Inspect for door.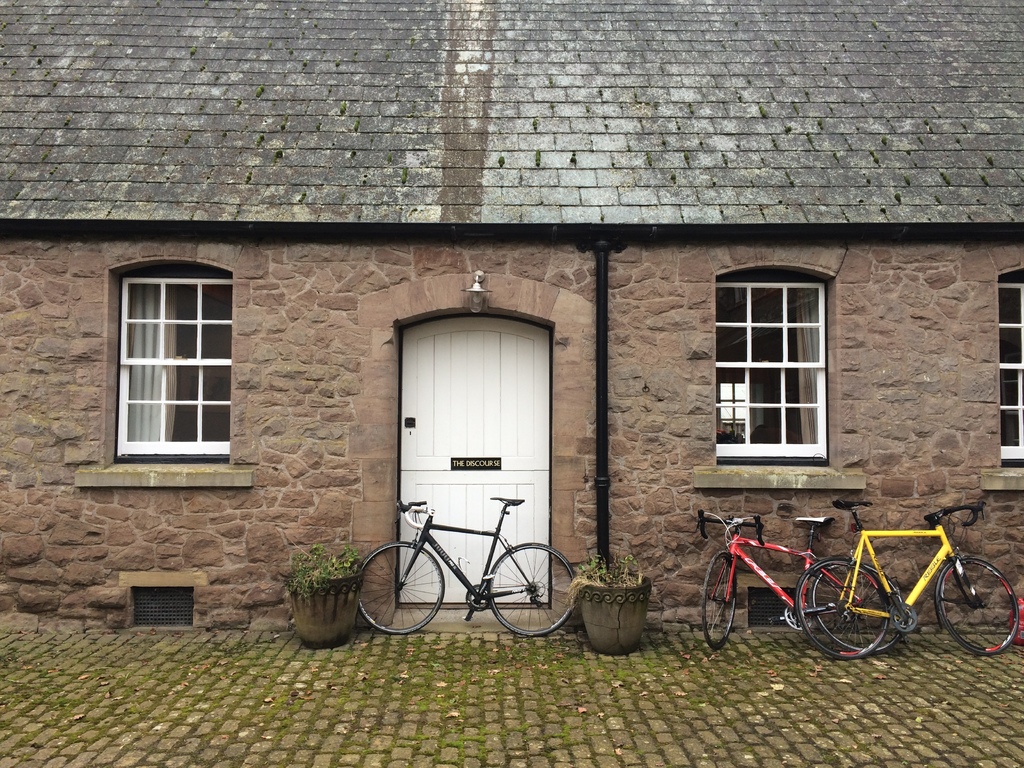
Inspection: BBox(365, 324, 561, 625).
